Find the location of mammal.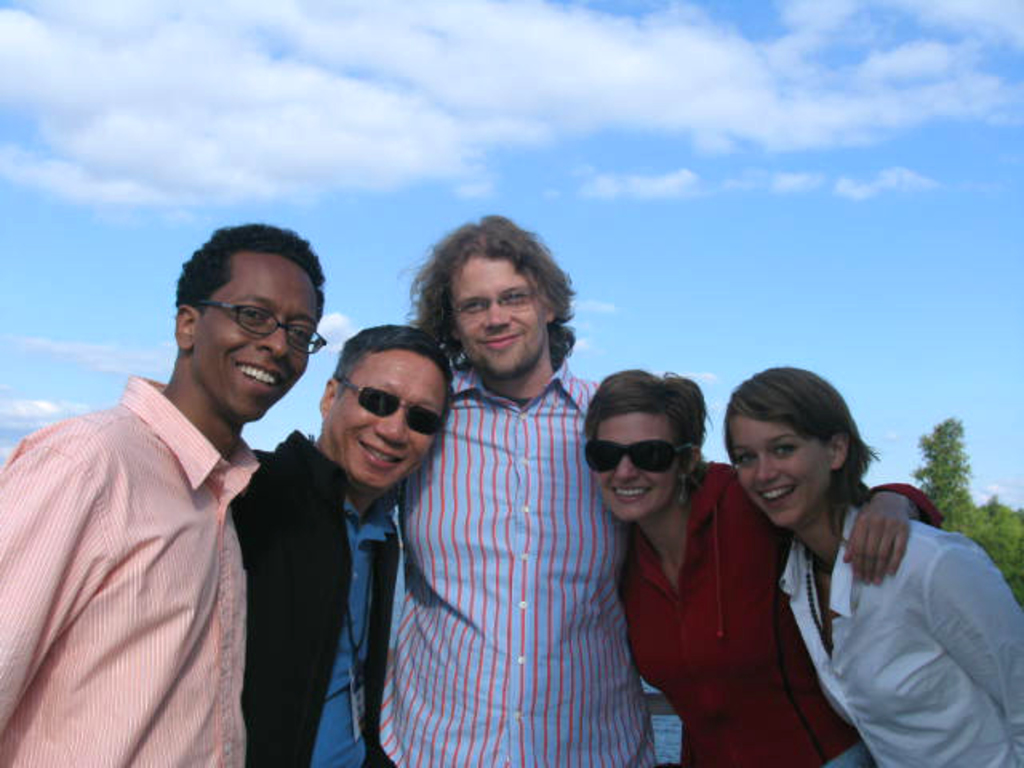
Location: {"x1": 570, "y1": 365, "x2": 946, "y2": 766}.
